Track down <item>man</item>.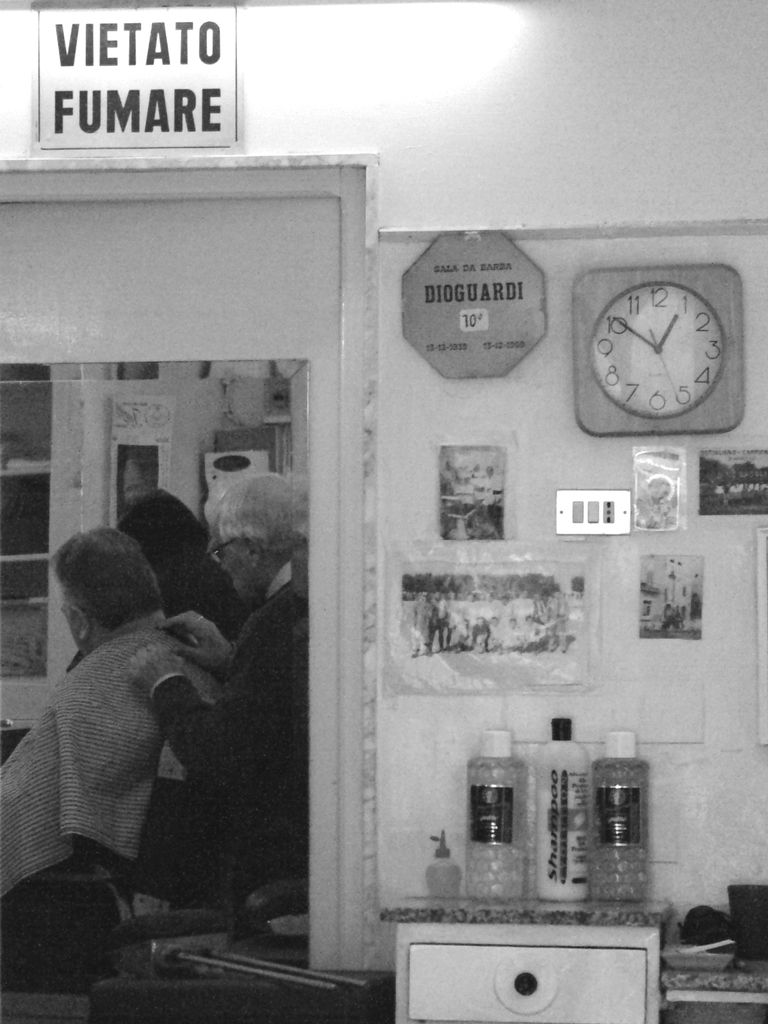
Tracked to pyautogui.locateOnScreen(125, 477, 310, 890).
